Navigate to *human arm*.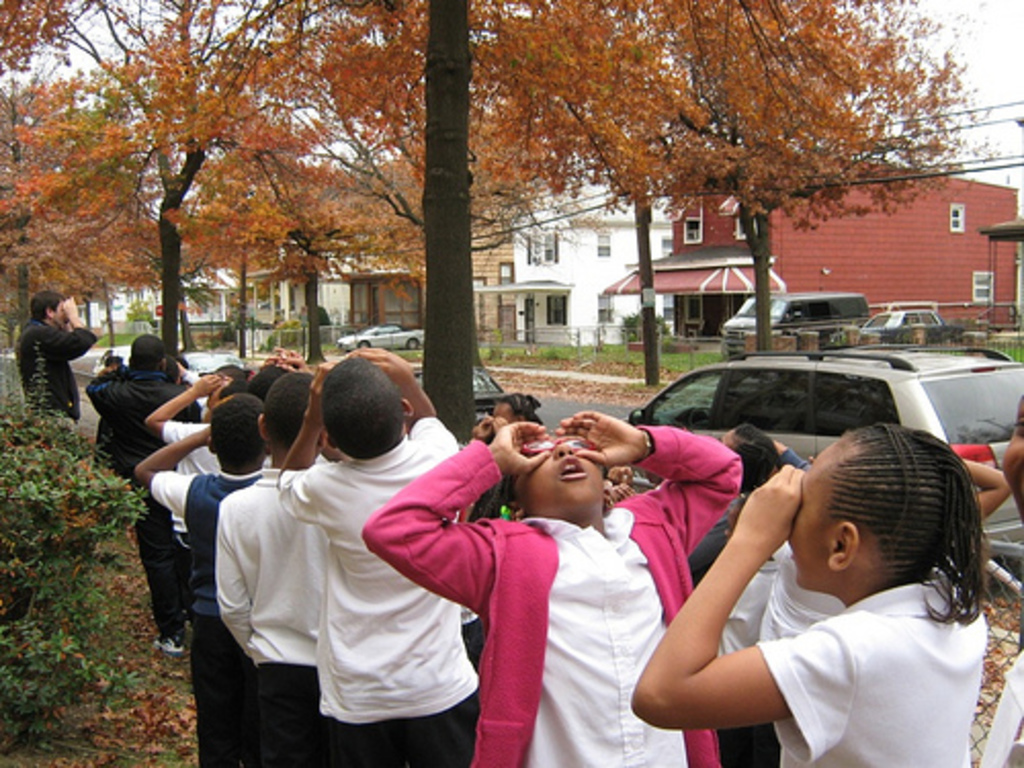
Navigation target: <bbox>551, 403, 760, 559</bbox>.
